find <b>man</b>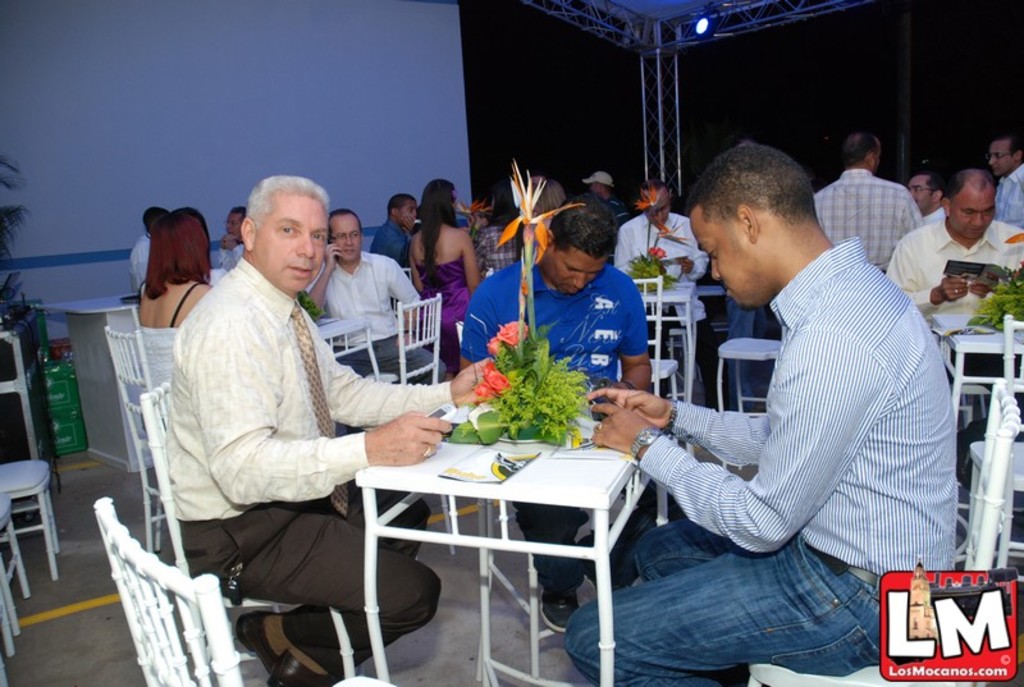
BBox(882, 157, 1023, 331)
